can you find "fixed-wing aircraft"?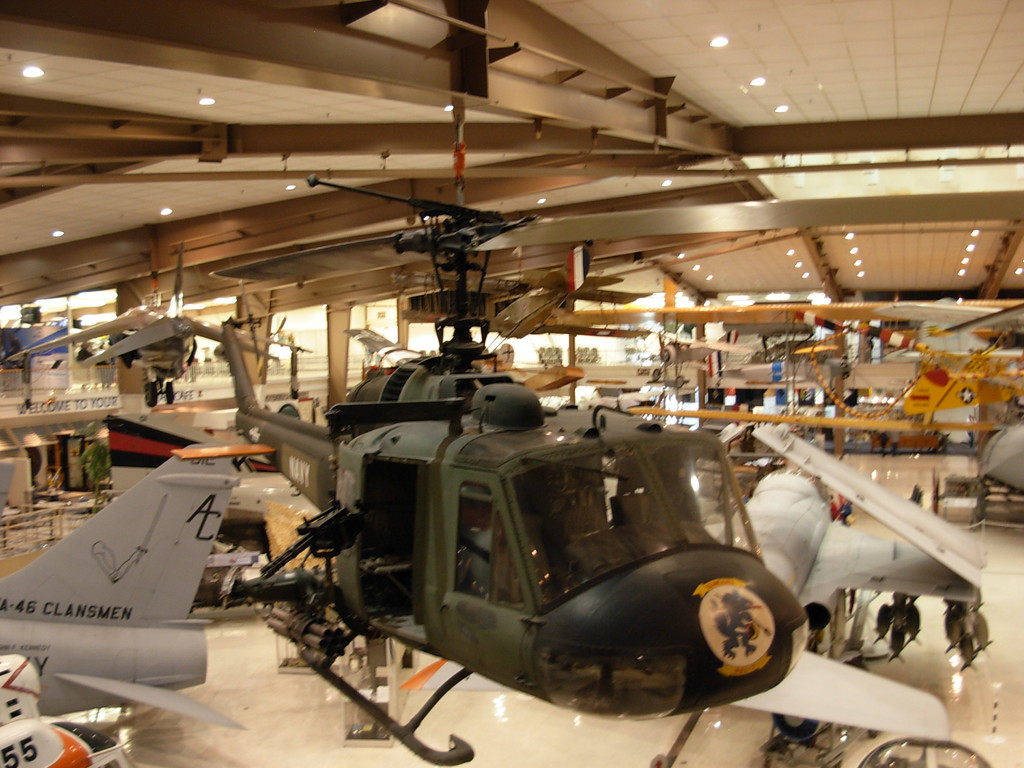
Yes, bounding box: <box>376,238,649,346</box>.
